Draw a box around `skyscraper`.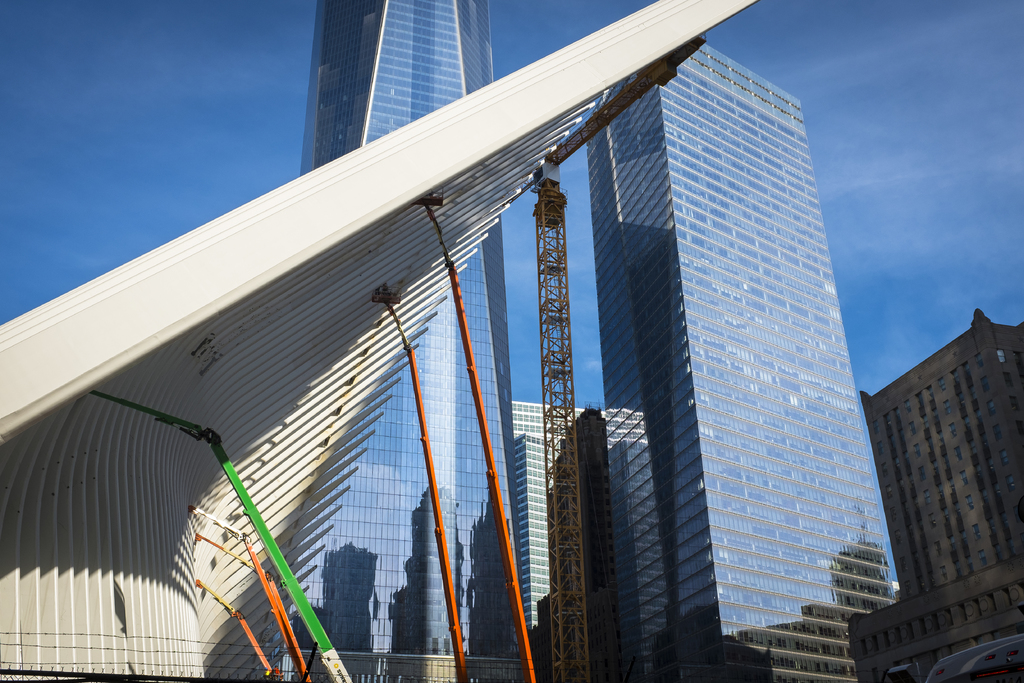
left=585, top=33, right=905, bottom=682.
